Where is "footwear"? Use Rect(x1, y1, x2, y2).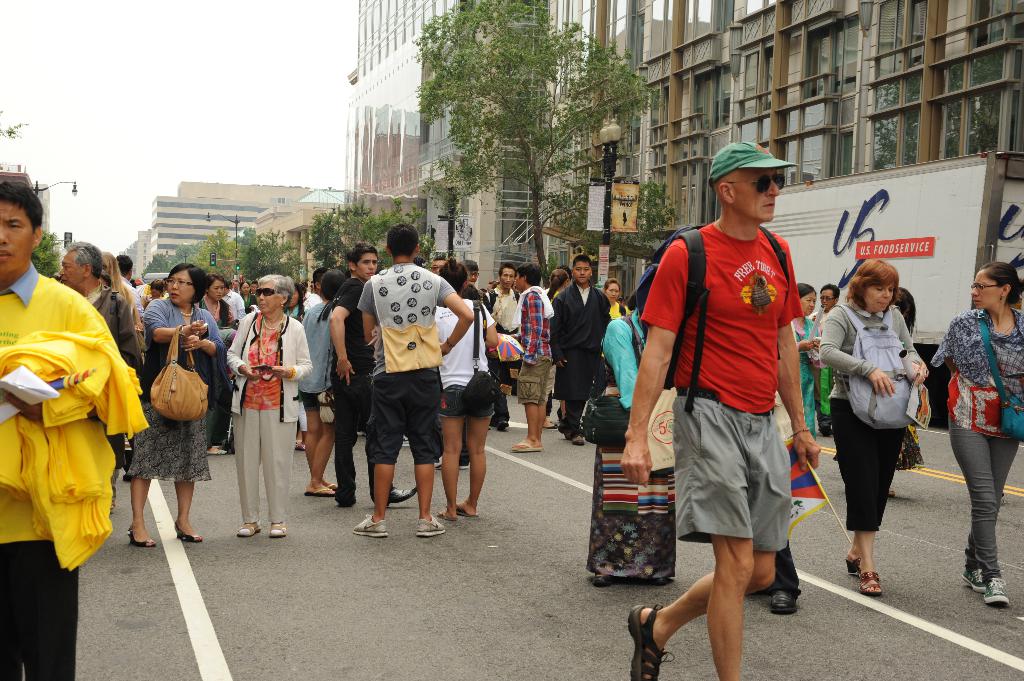
Rect(571, 435, 588, 446).
